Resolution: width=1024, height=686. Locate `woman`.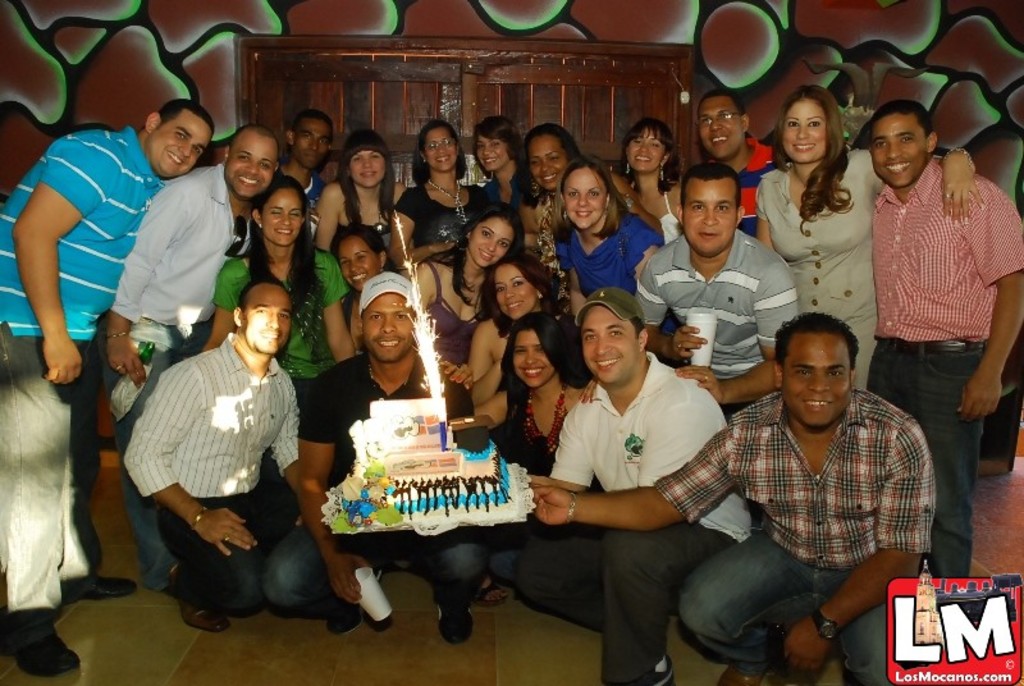
412:206:525:415.
